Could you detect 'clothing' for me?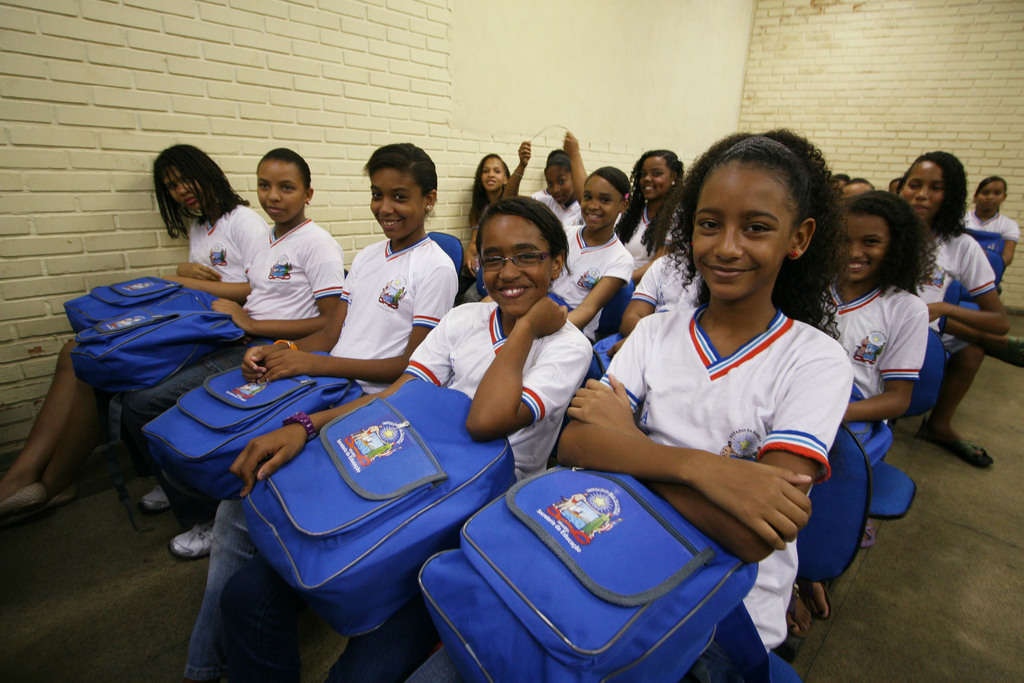
Detection result: (x1=906, y1=229, x2=985, y2=333).
